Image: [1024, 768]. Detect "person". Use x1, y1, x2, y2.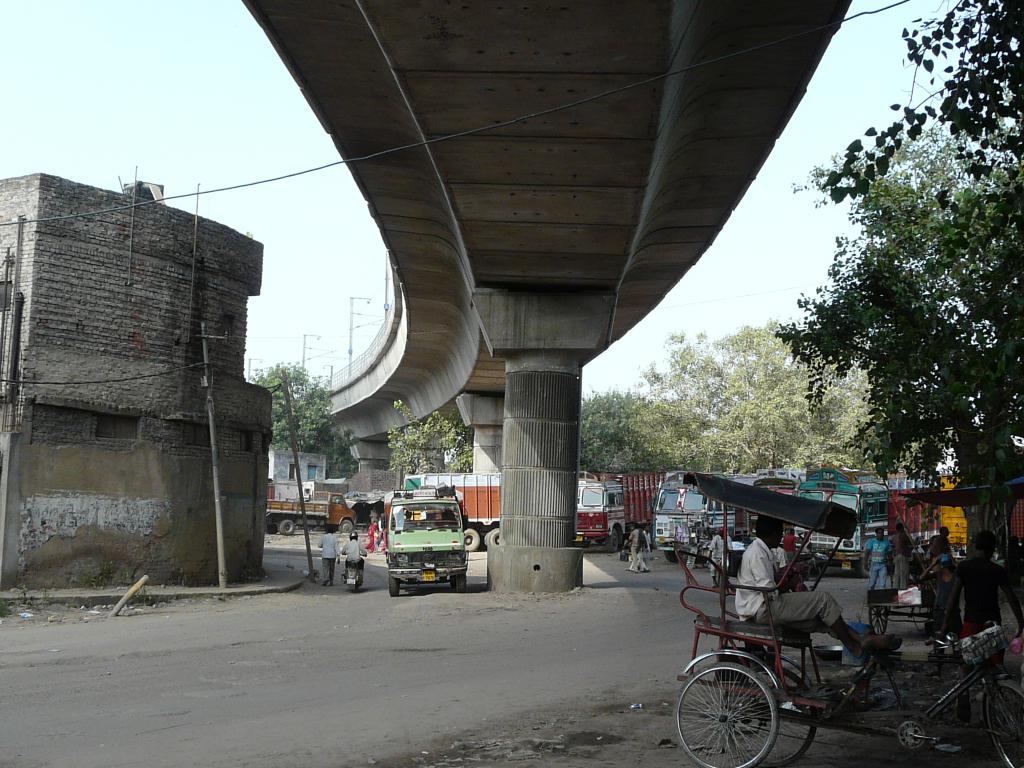
363, 515, 375, 552.
